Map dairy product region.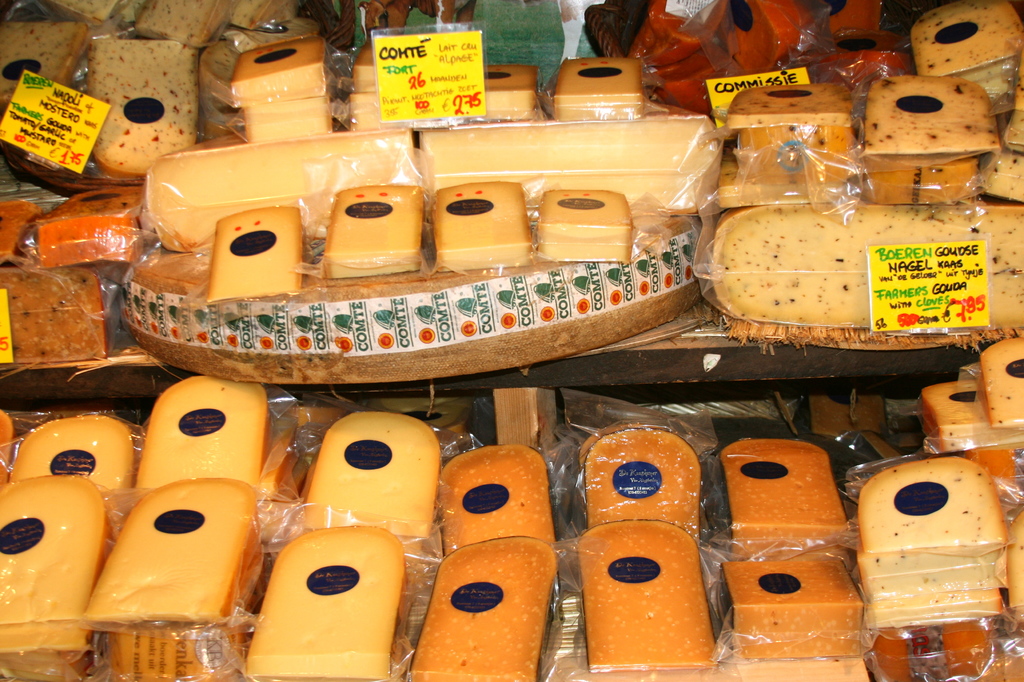
Mapped to select_region(860, 159, 975, 202).
